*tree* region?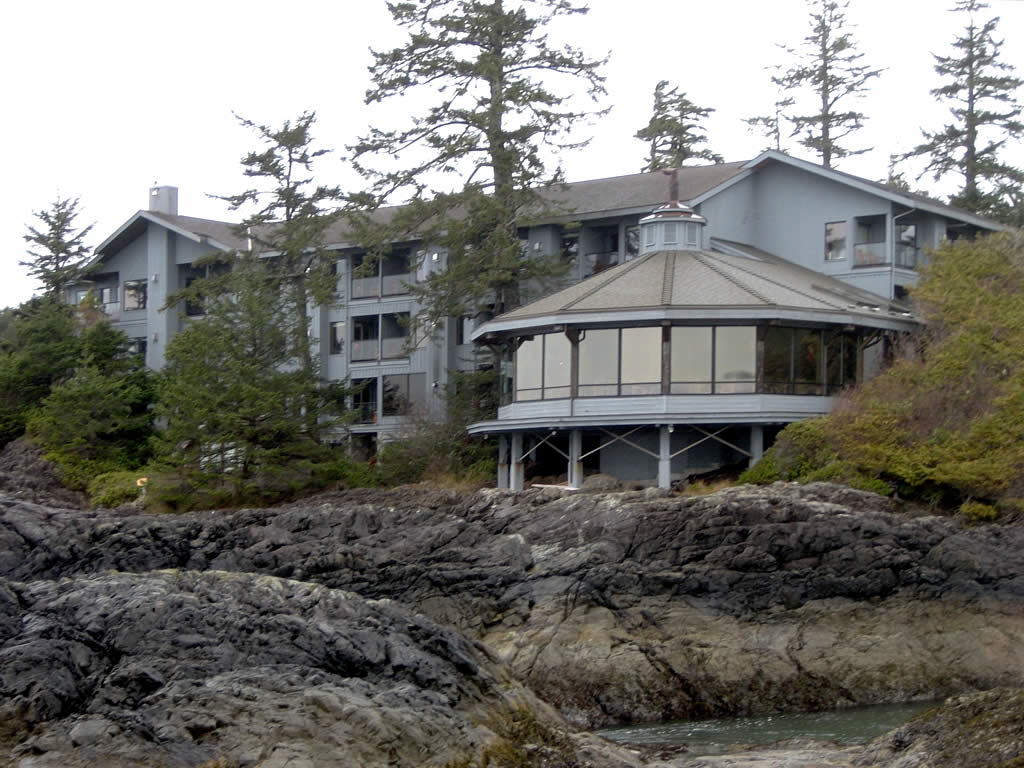
{"left": 633, "top": 77, "right": 726, "bottom": 173}
